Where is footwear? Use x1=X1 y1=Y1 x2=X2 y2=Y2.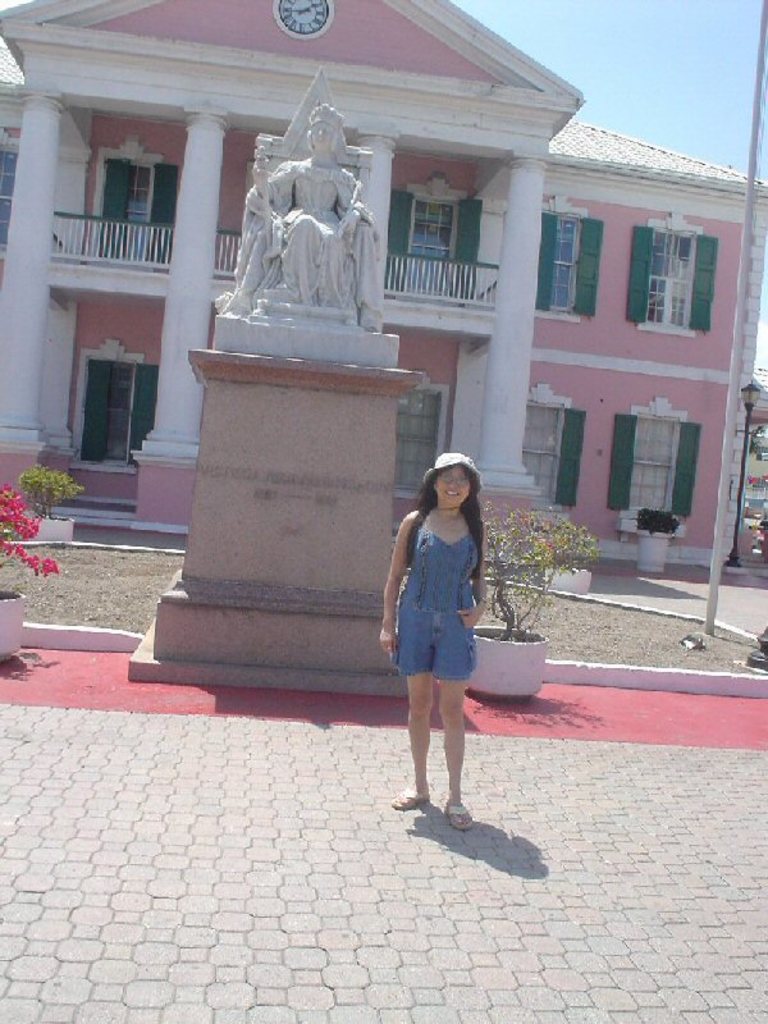
x1=438 y1=800 x2=465 y2=833.
